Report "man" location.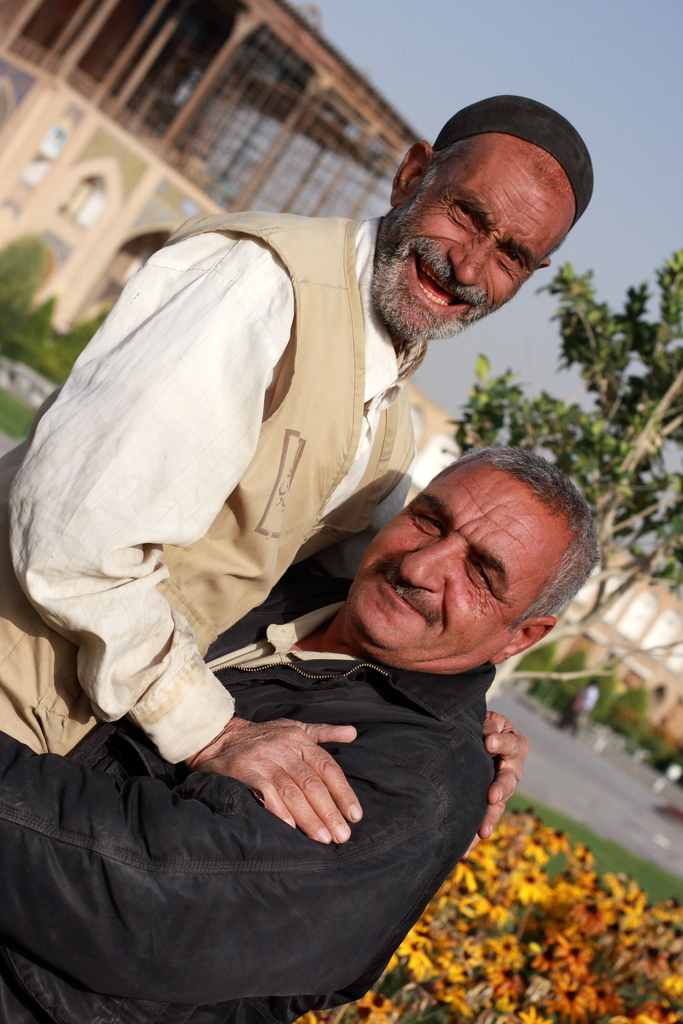
Report: (0, 93, 591, 847).
